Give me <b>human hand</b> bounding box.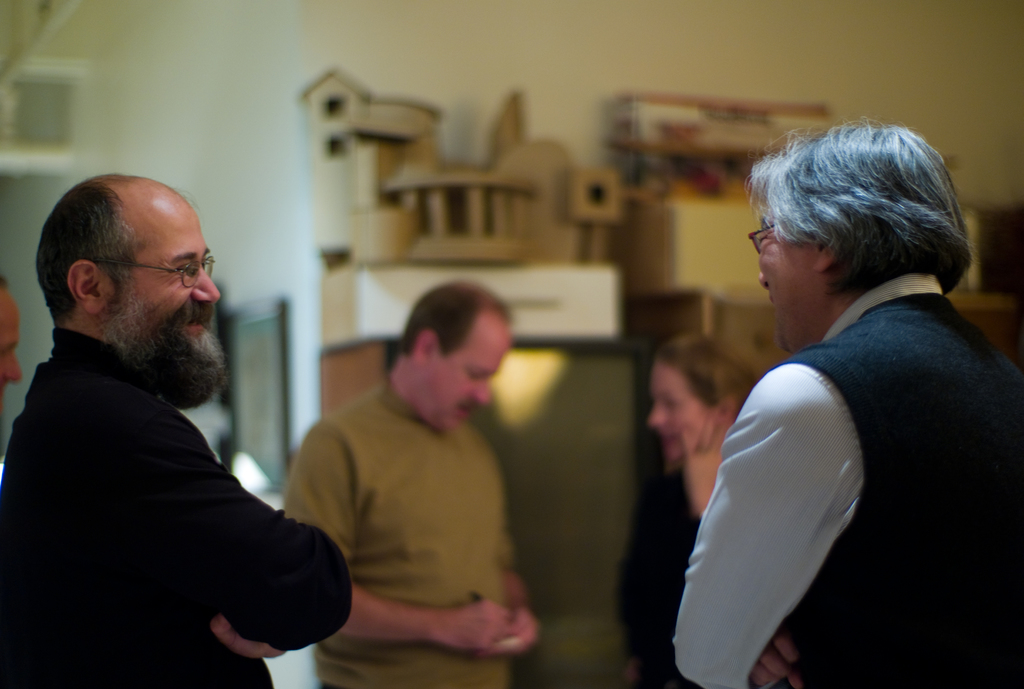
747, 631, 806, 688.
